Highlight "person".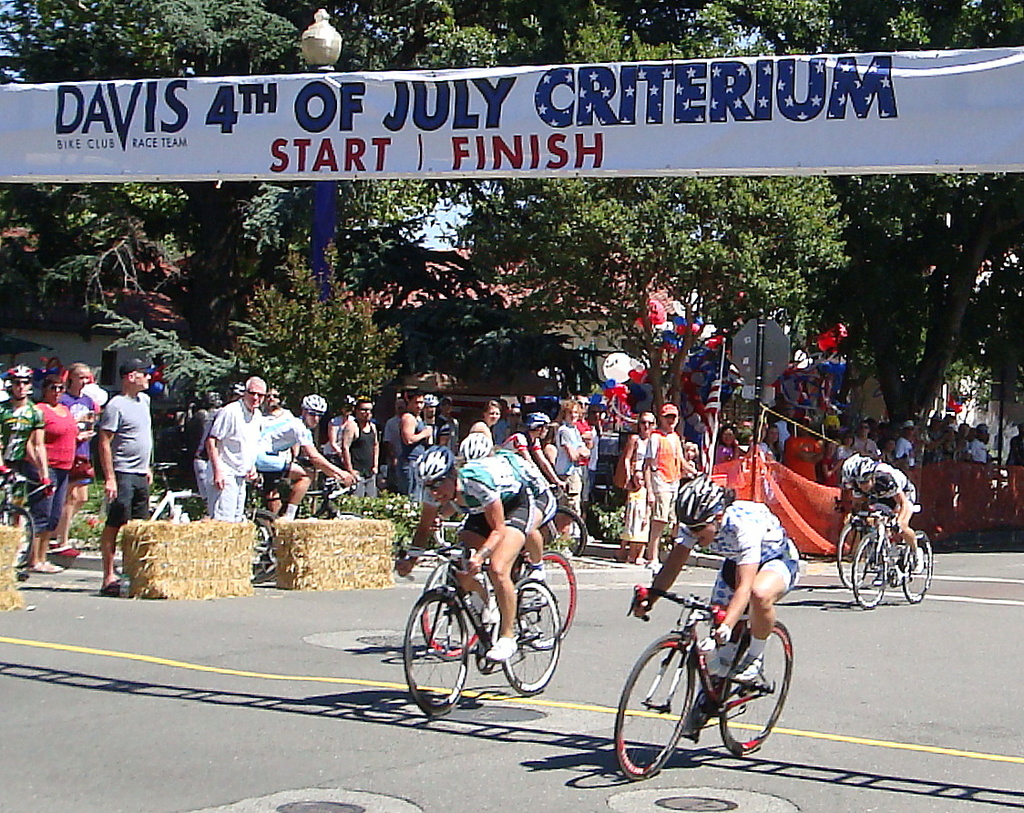
Highlighted region: locate(633, 470, 801, 747).
